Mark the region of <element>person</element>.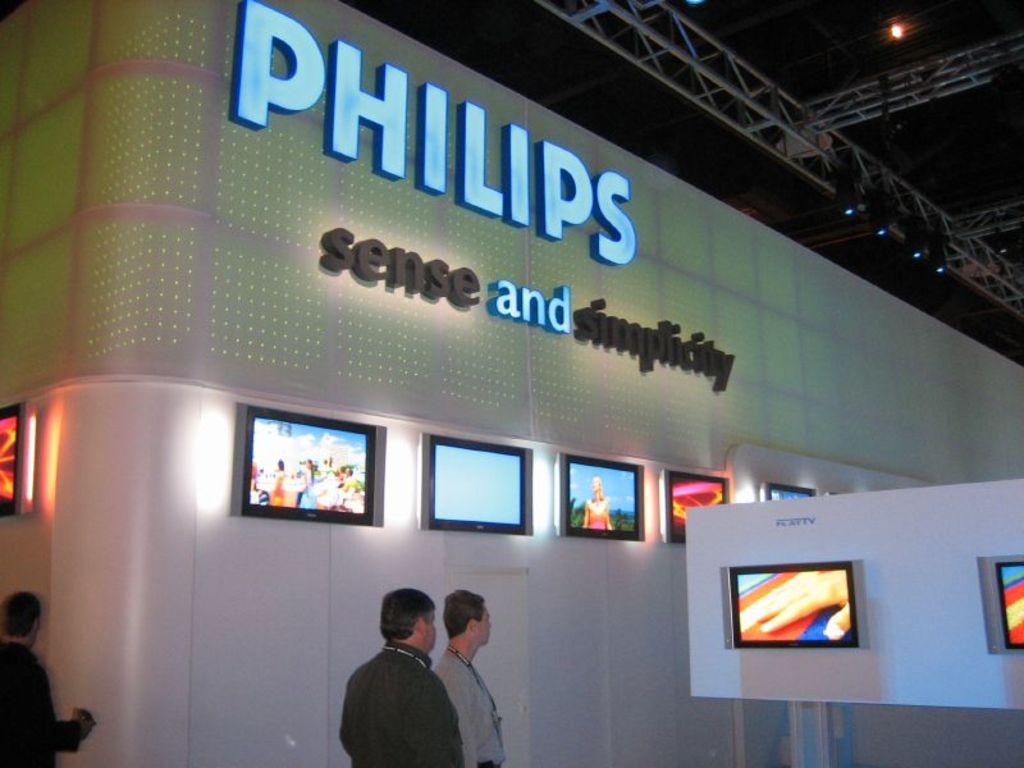
Region: [x1=0, y1=593, x2=92, y2=767].
